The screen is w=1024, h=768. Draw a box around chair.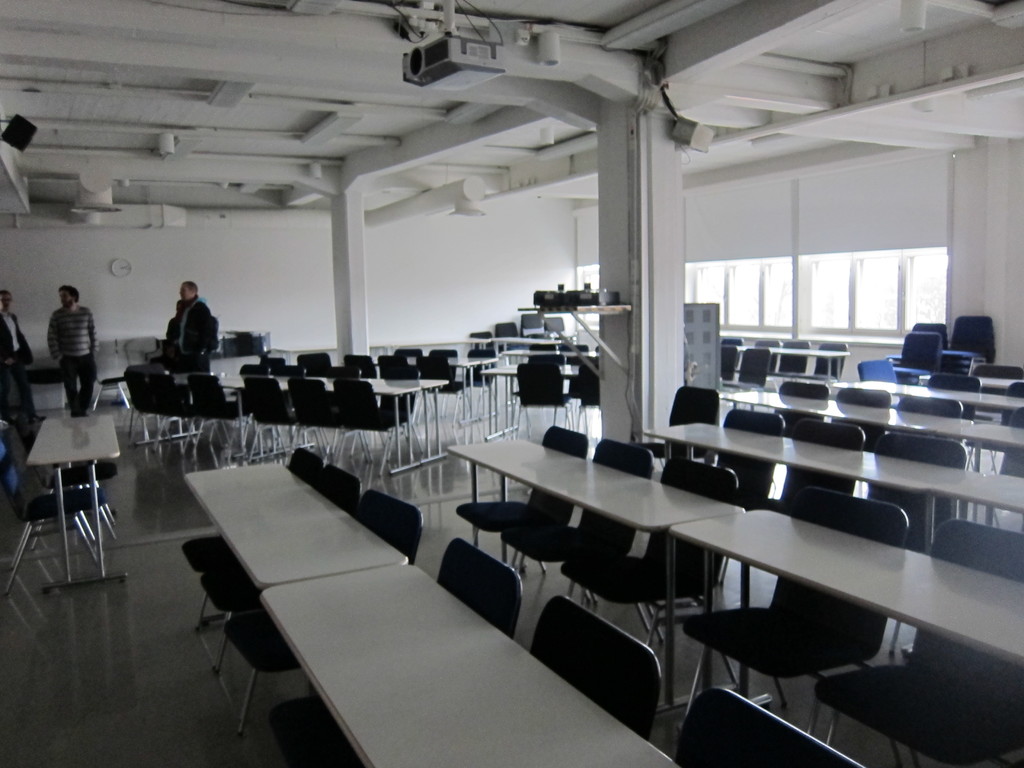
box(774, 345, 808, 378).
